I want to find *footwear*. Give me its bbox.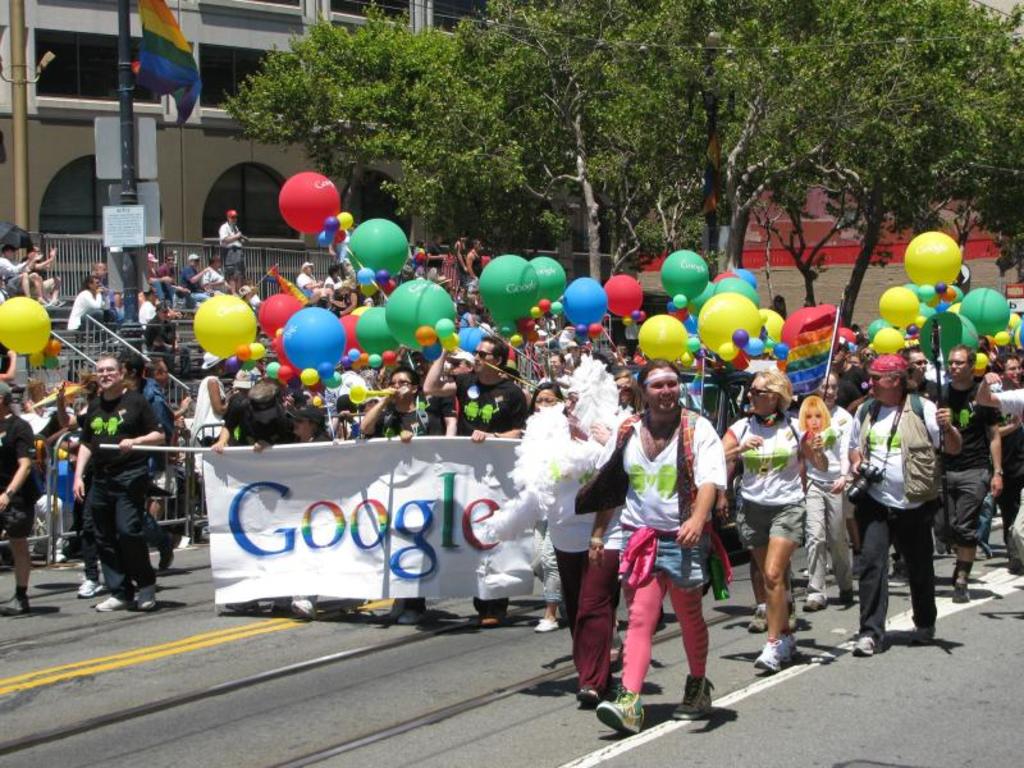
(x1=594, y1=685, x2=644, y2=733).
